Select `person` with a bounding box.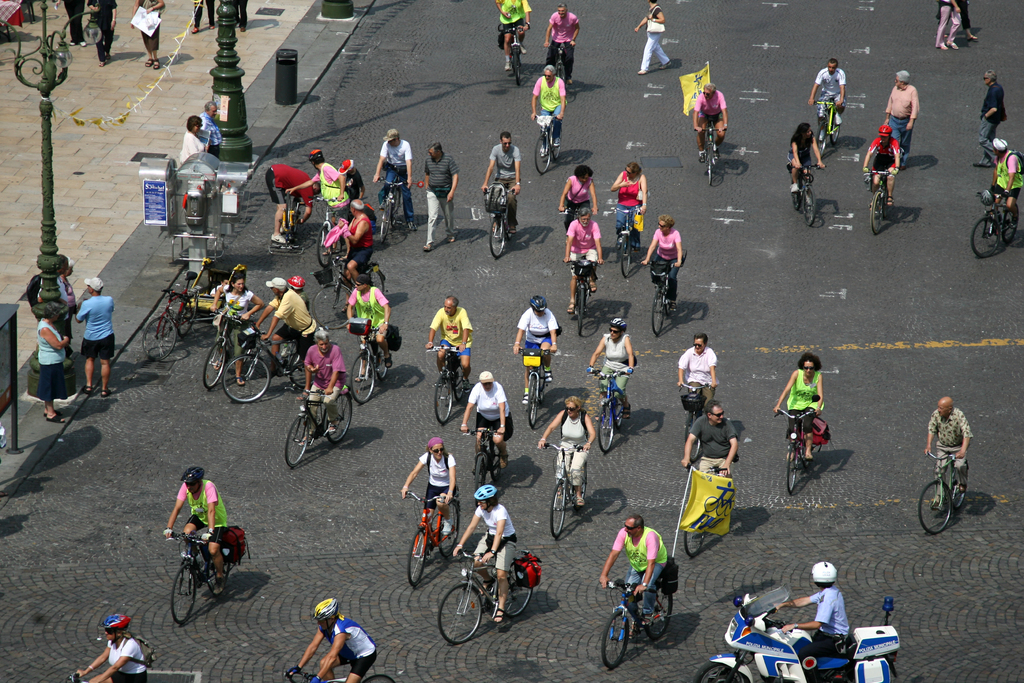
[993, 140, 1023, 224].
